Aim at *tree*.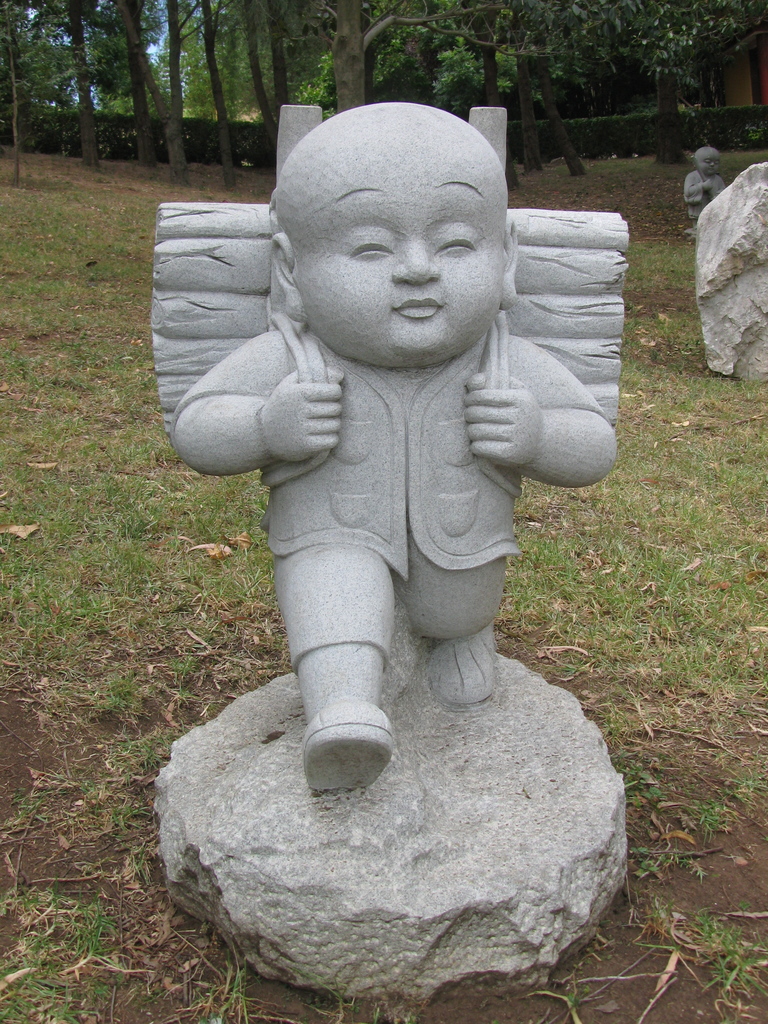
Aimed at BBox(197, 0, 236, 203).
